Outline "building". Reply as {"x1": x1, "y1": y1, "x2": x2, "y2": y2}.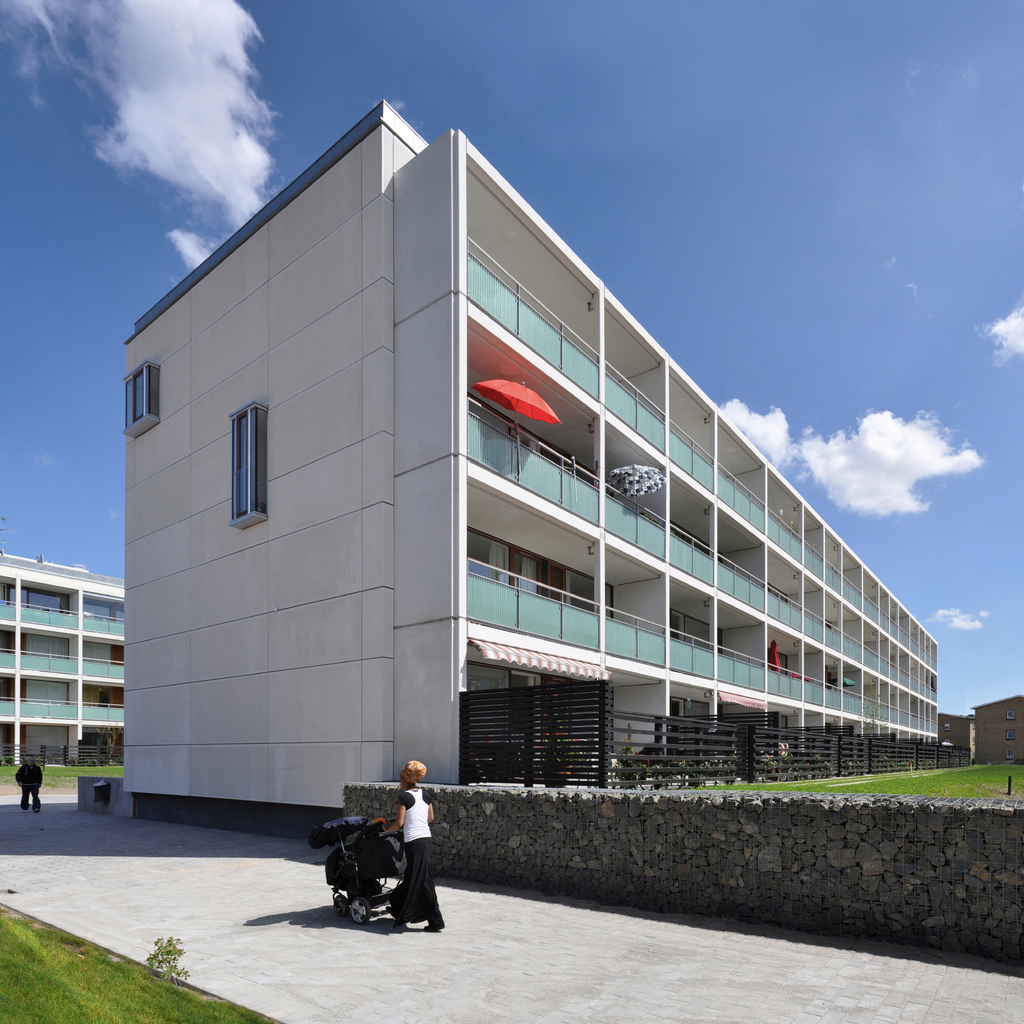
{"x1": 974, "y1": 691, "x2": 1023, "y2": 765}.
